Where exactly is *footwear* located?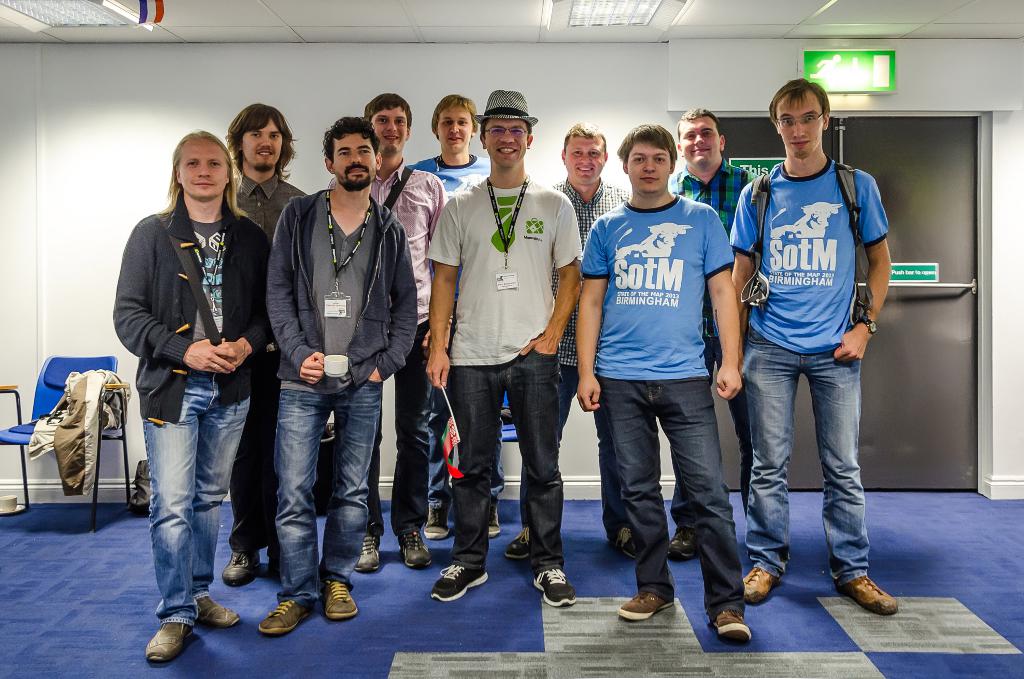
Its bounding box is <box>843,570,900,616</box>.
